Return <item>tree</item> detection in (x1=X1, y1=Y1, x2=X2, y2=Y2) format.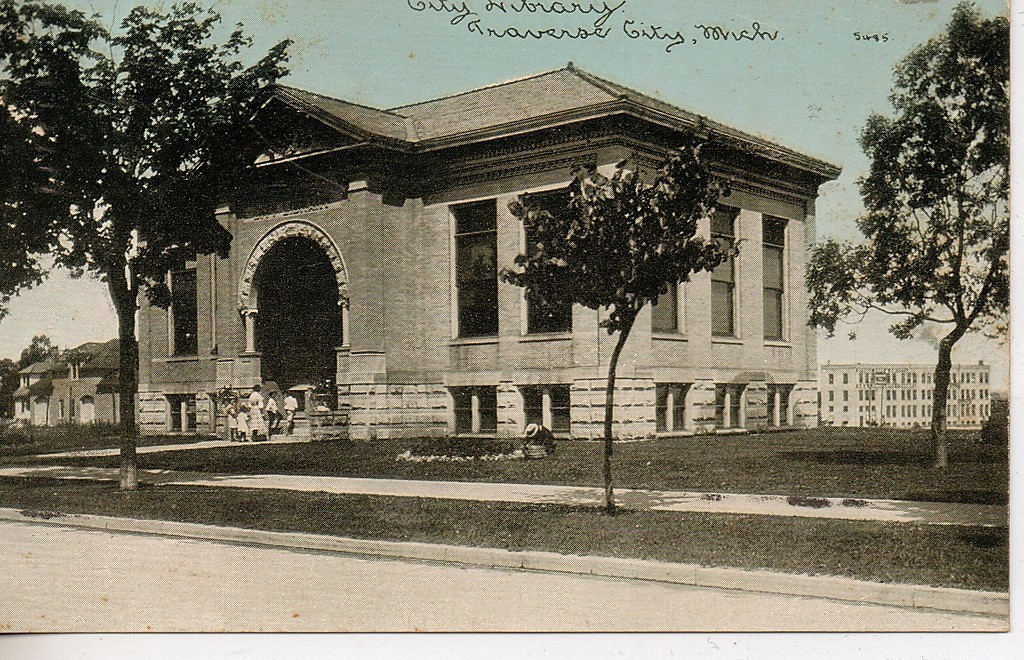
(x1=483, y1=120, x2=745, y2=541).
